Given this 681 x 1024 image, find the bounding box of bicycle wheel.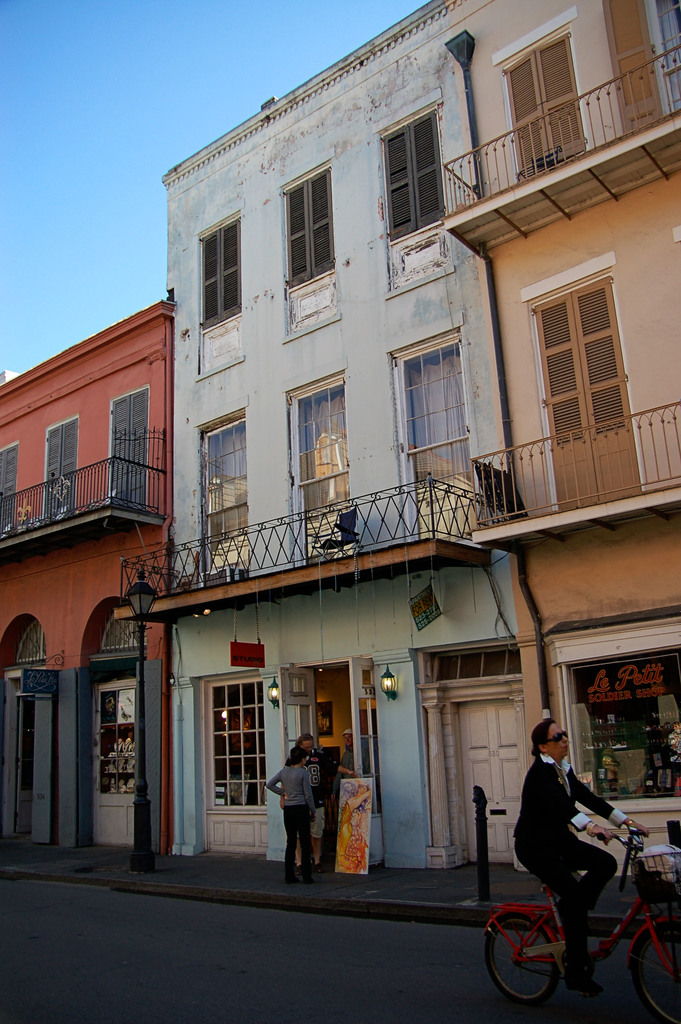
bbox(482, 915, 559, 1005).
